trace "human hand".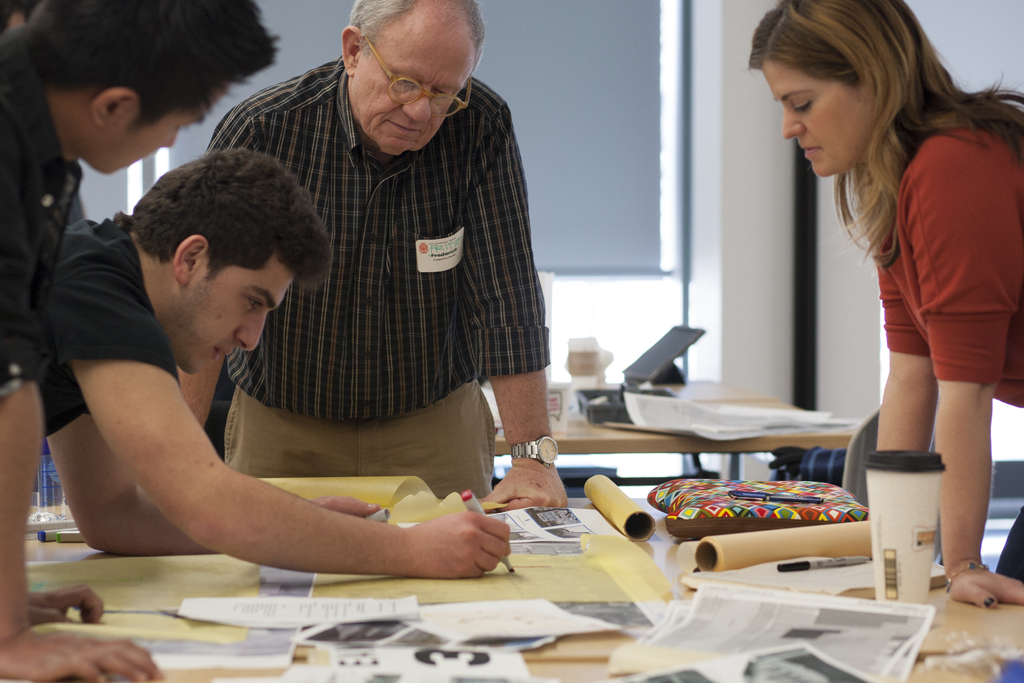
Traced to pyautogui.locateOnScreen(947, 567, 1023, 614).
